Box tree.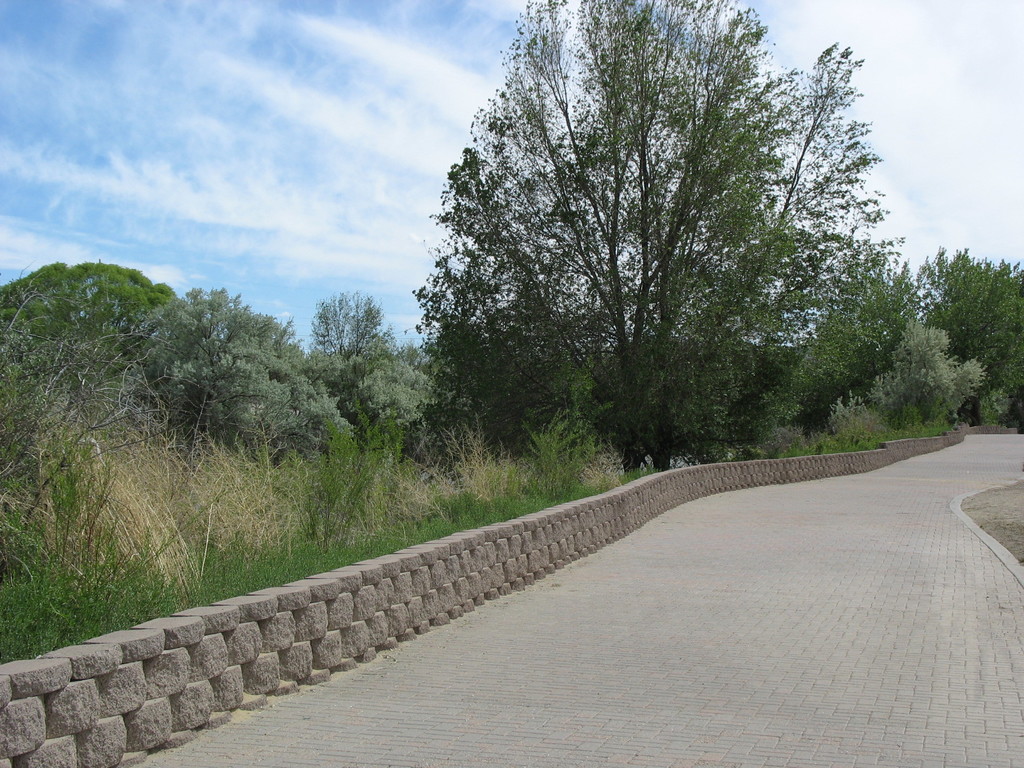
crop(908, 244, 1023, 422).
